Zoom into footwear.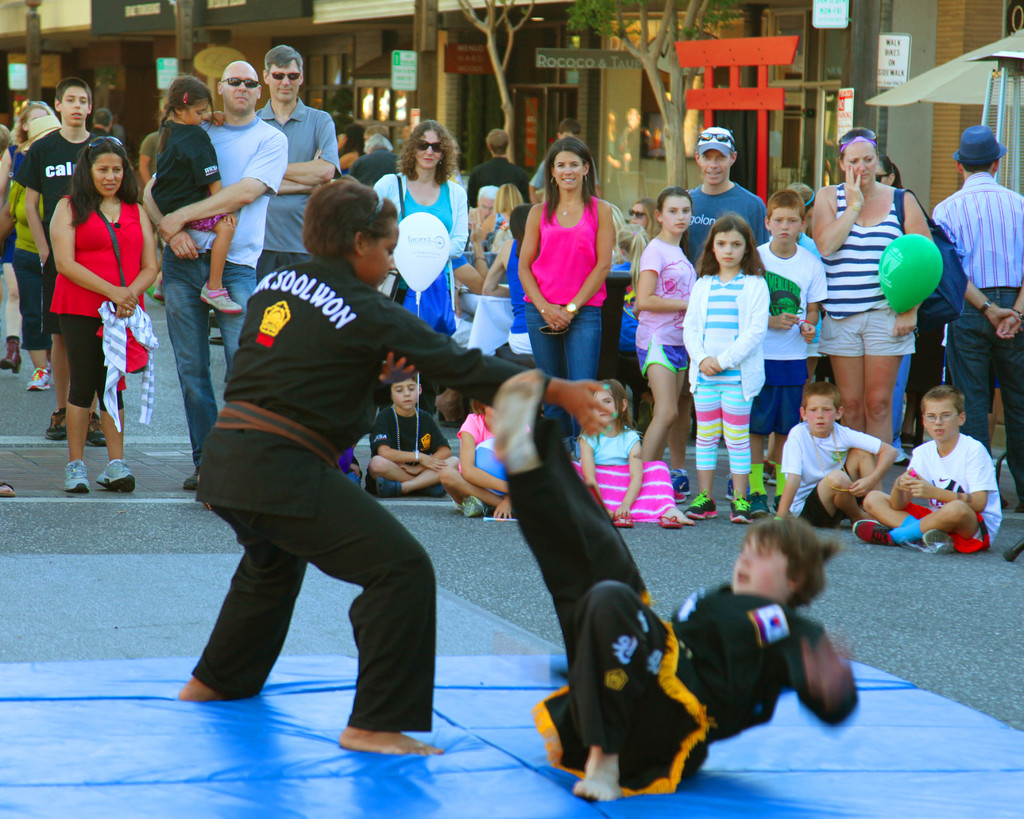
Zoom target: pyautogui.locateOnScreen(761, 460, 774, 486).
